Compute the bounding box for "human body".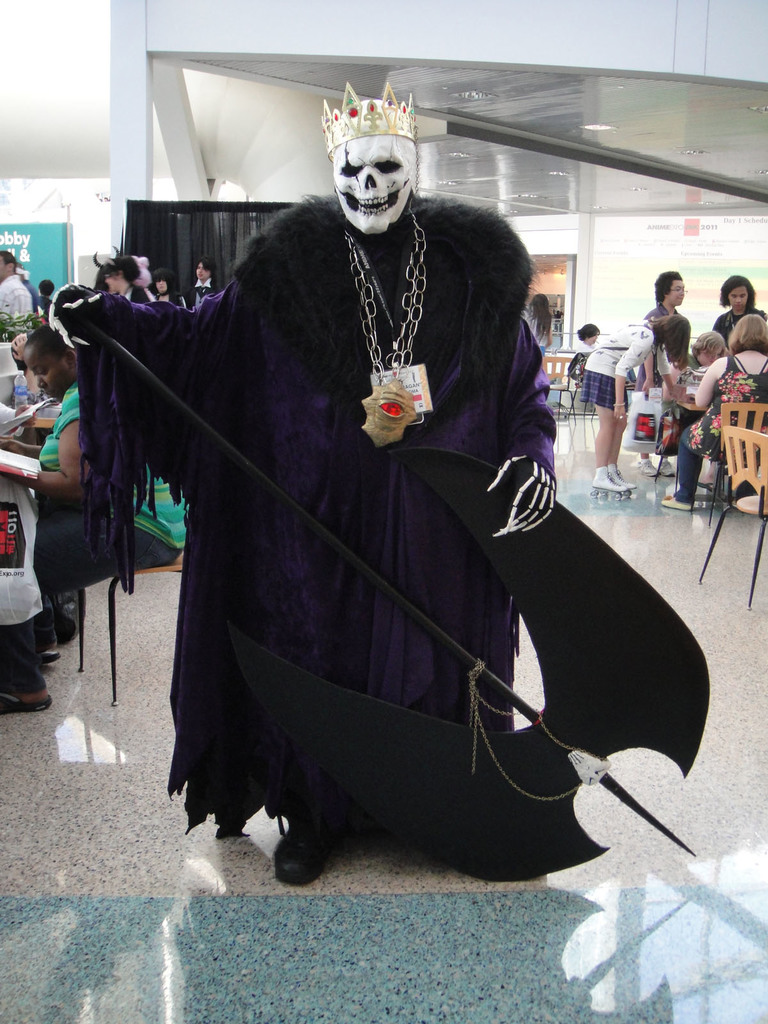
box=[93, 111, 636, 895].
